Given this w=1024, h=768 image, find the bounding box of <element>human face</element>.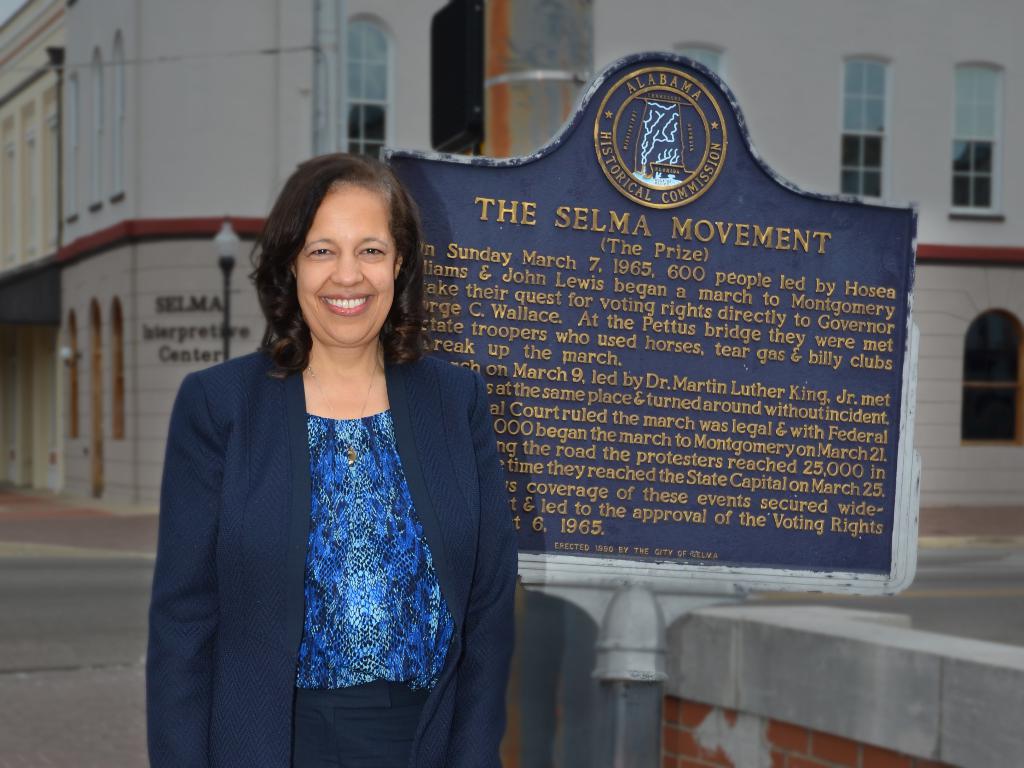
293, 188, 399, 344.
